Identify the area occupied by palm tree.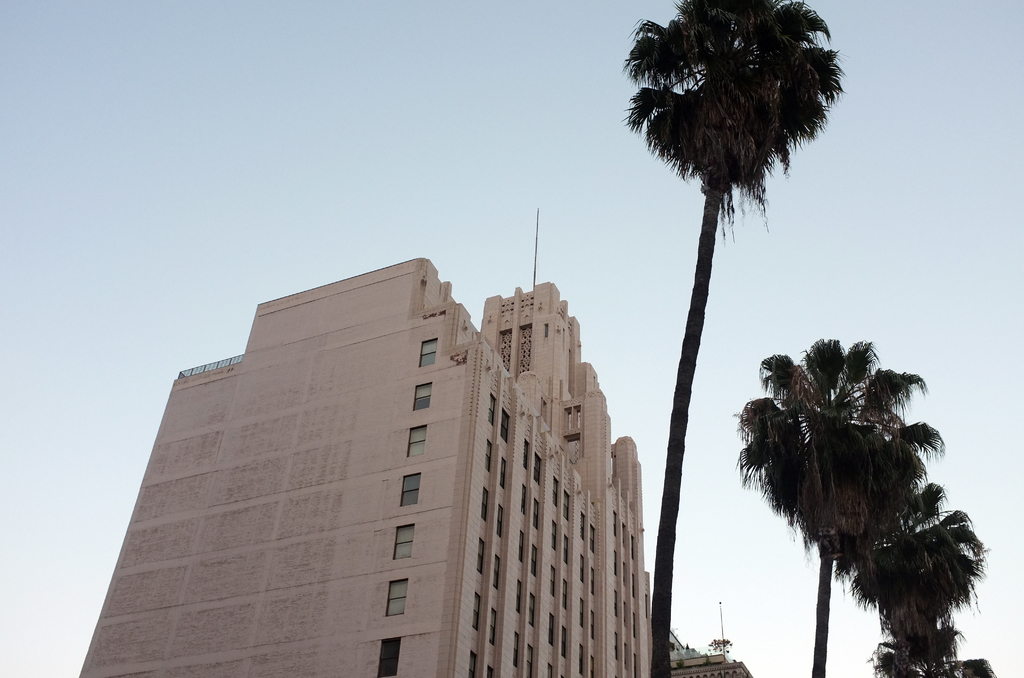
Area: region(634, 22, 828, 649).
